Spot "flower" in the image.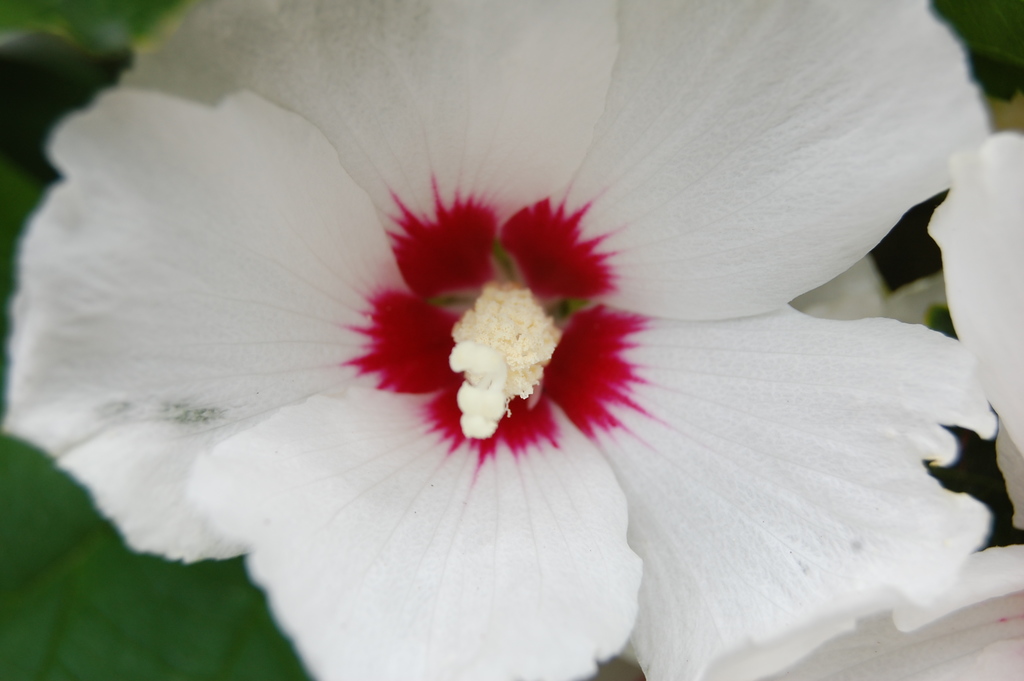
"flower" found at box=[10, 86, 1021, 679].
